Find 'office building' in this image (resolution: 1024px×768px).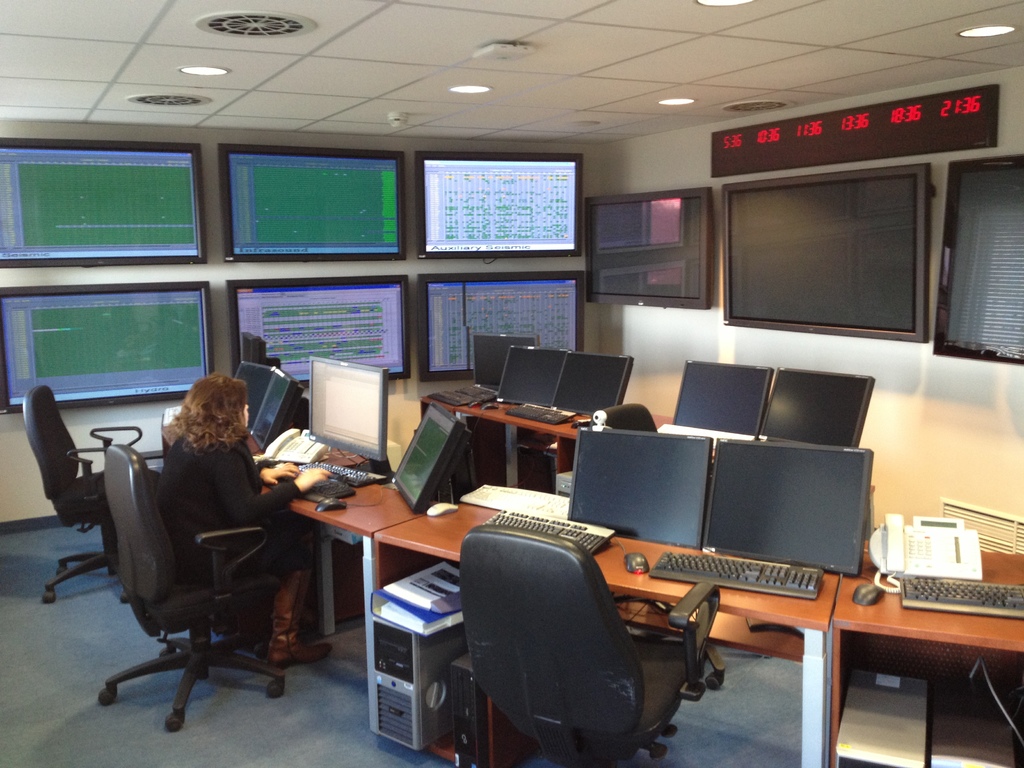
[0,9,1023,767].
